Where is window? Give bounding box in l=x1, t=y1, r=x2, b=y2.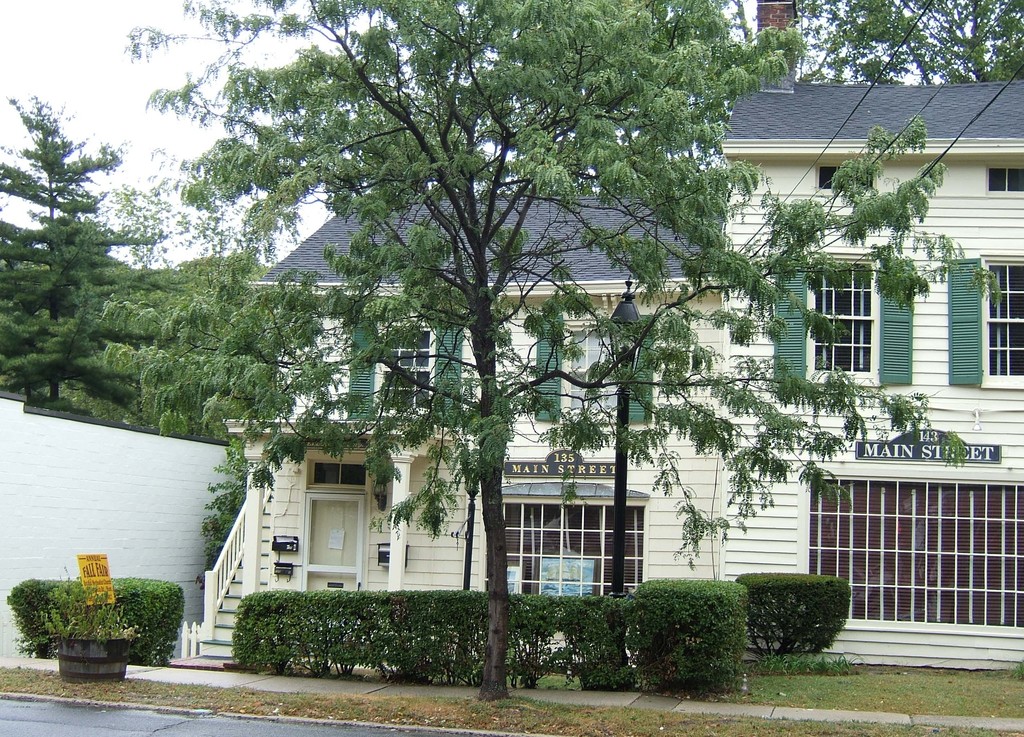
l=988, t=261, r=1023, b=376.
